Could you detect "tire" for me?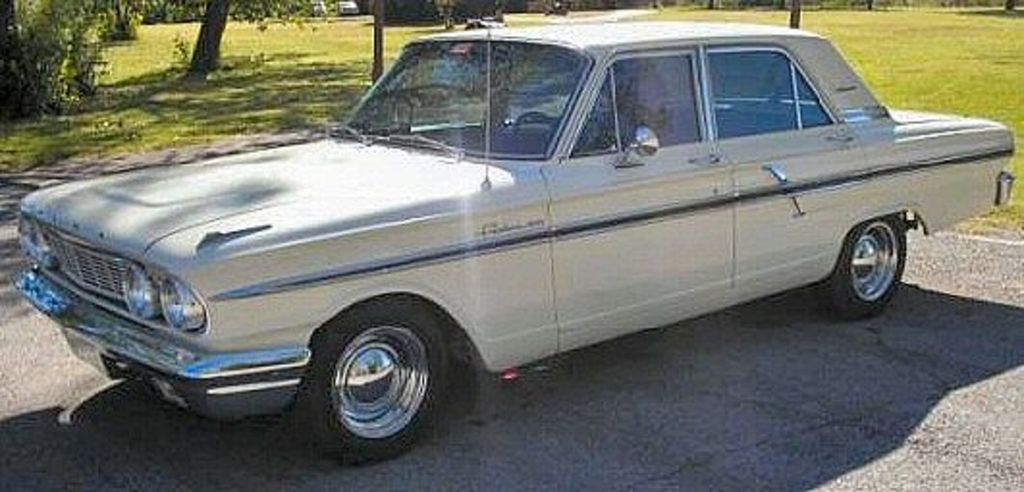
Detection result: 827, 212, 906, 314.
